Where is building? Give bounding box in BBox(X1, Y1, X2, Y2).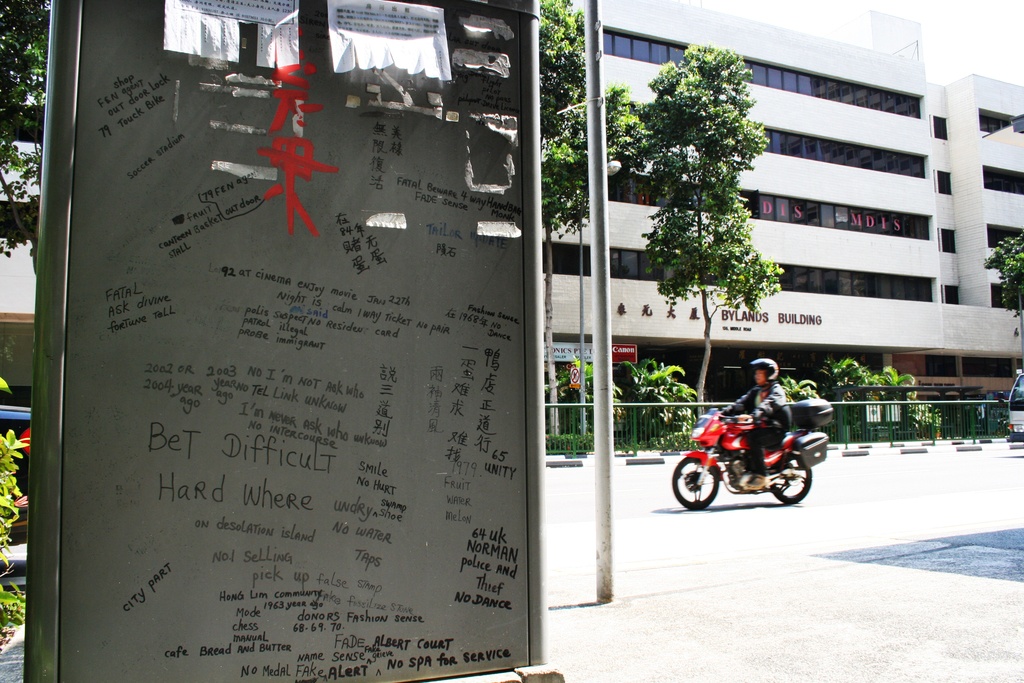
BBox(0, 0, 1023, 456).
